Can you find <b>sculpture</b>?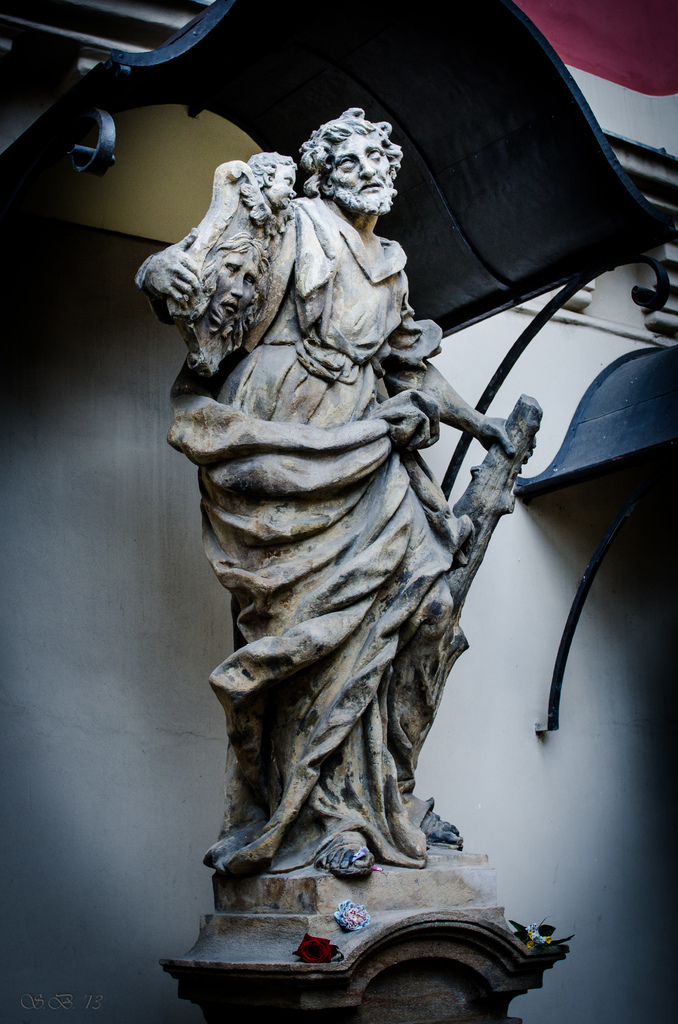
Yes, bounding box: bbox(160, 93, 544, 954).
